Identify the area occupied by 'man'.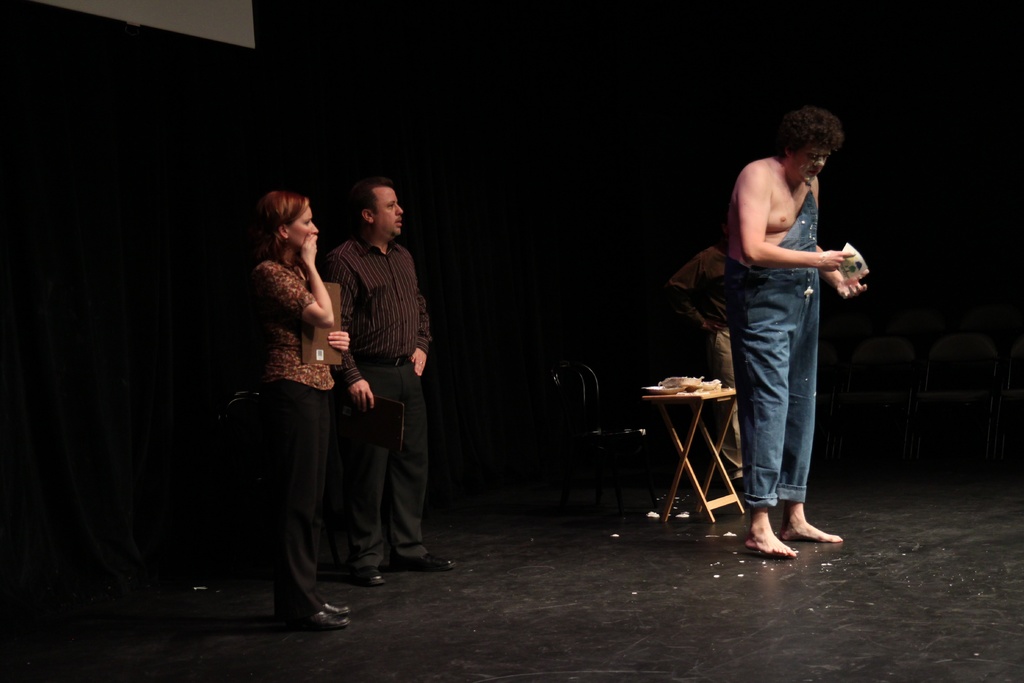
Area: {"left": 324, "top": 181, "right": 468, "bottom": 606}.
